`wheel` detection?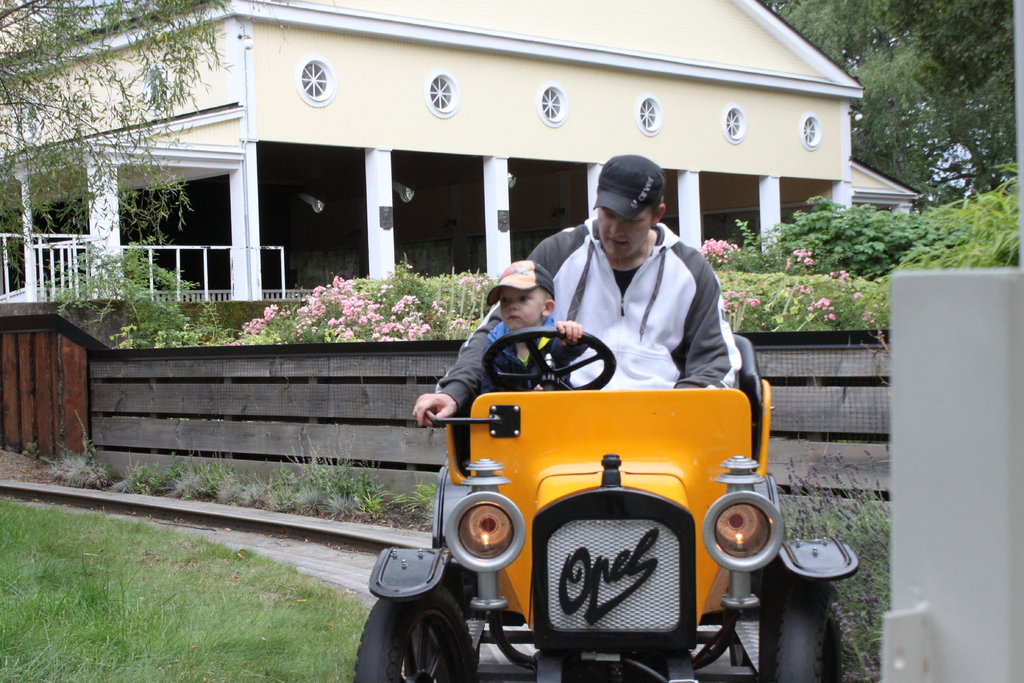
(757, 569, 842, 682)
